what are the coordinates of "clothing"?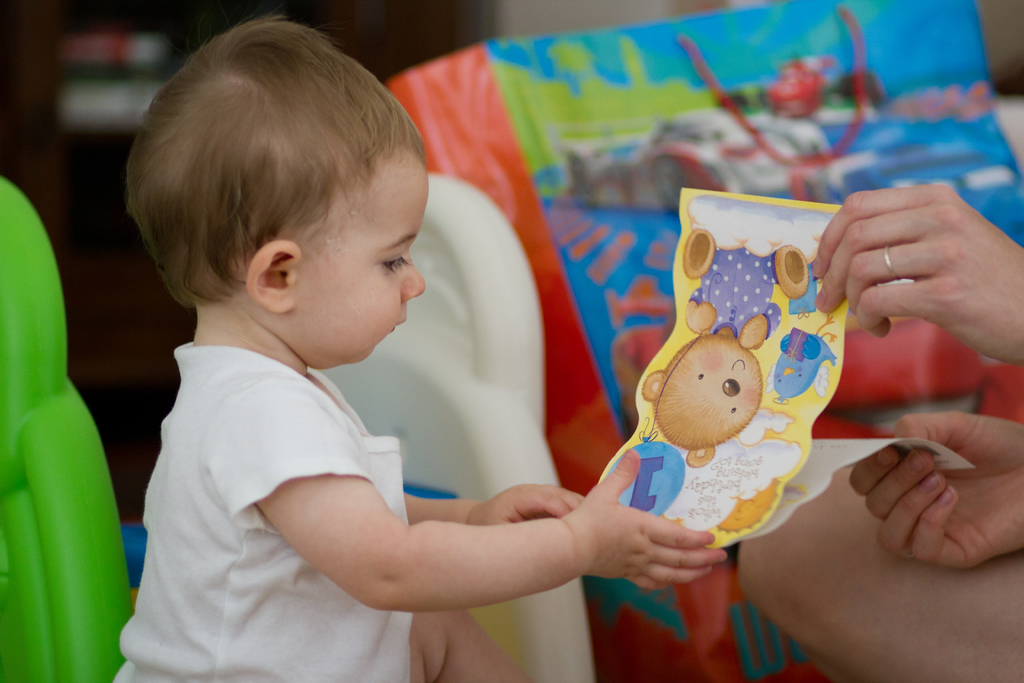
pyautogui.locateOnScreen(113, 345, 413, 682).
